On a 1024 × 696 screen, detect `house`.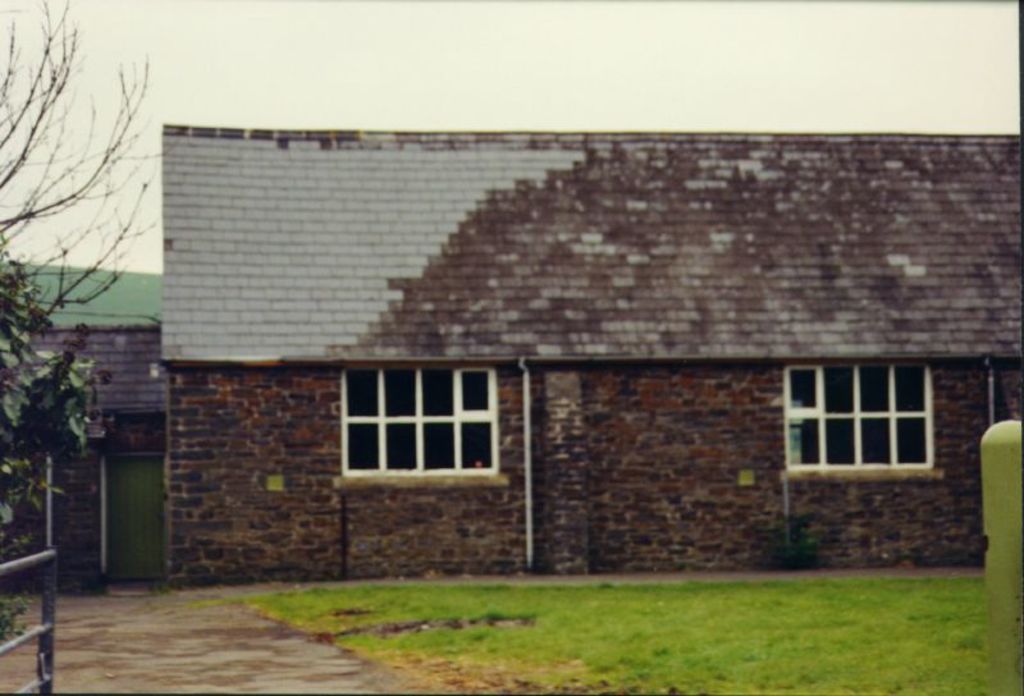
bbox=[0, 255, 175, 590].
